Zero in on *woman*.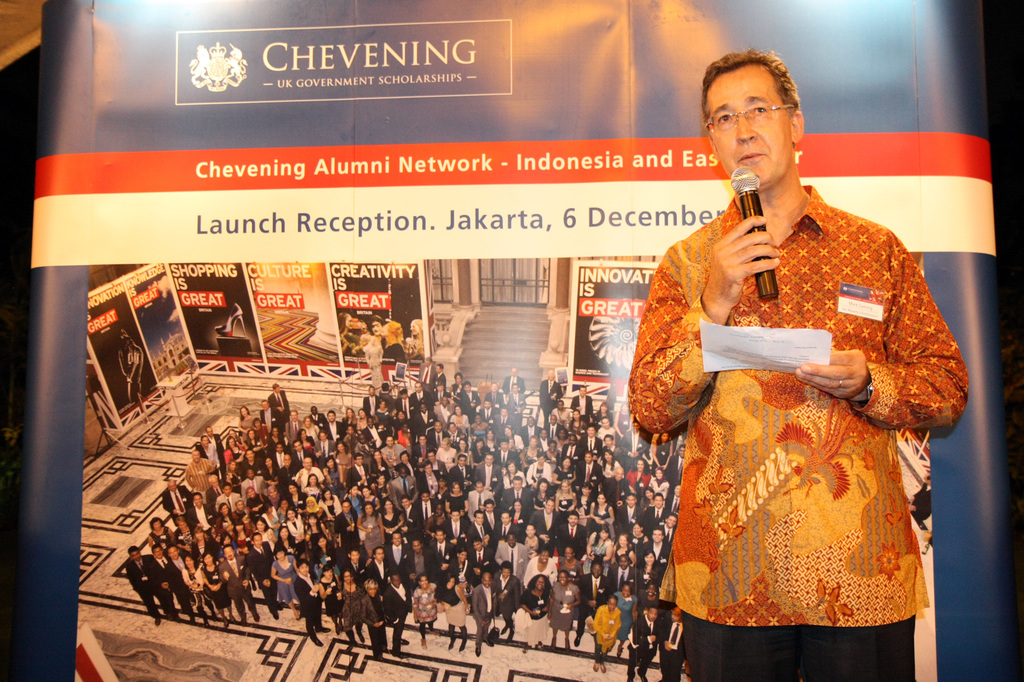
Zeroed in: [504, 427, 522, 454].
